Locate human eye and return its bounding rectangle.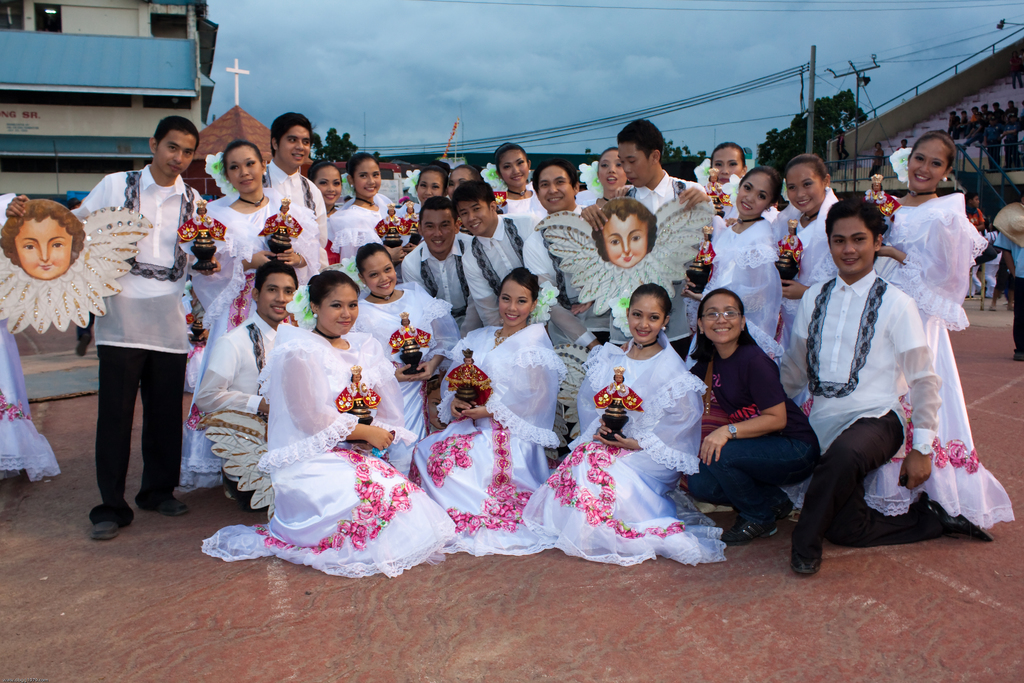
(left=607, top=235, right=619, bottom=247).
